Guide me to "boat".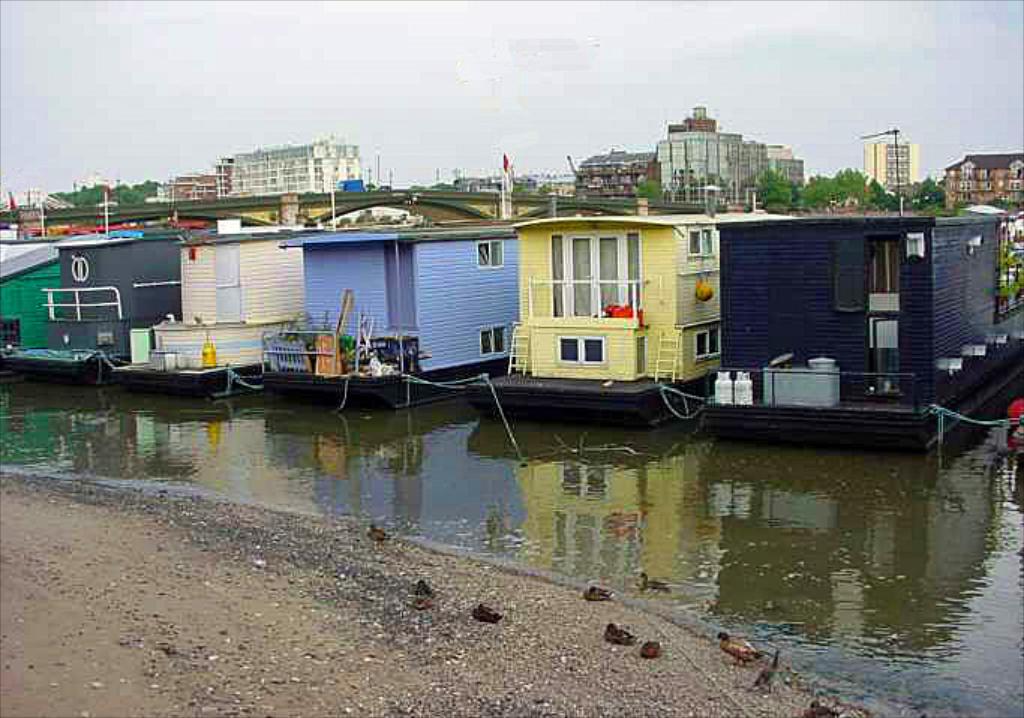
Guidance: select_region(465, 211, 759, 424).
